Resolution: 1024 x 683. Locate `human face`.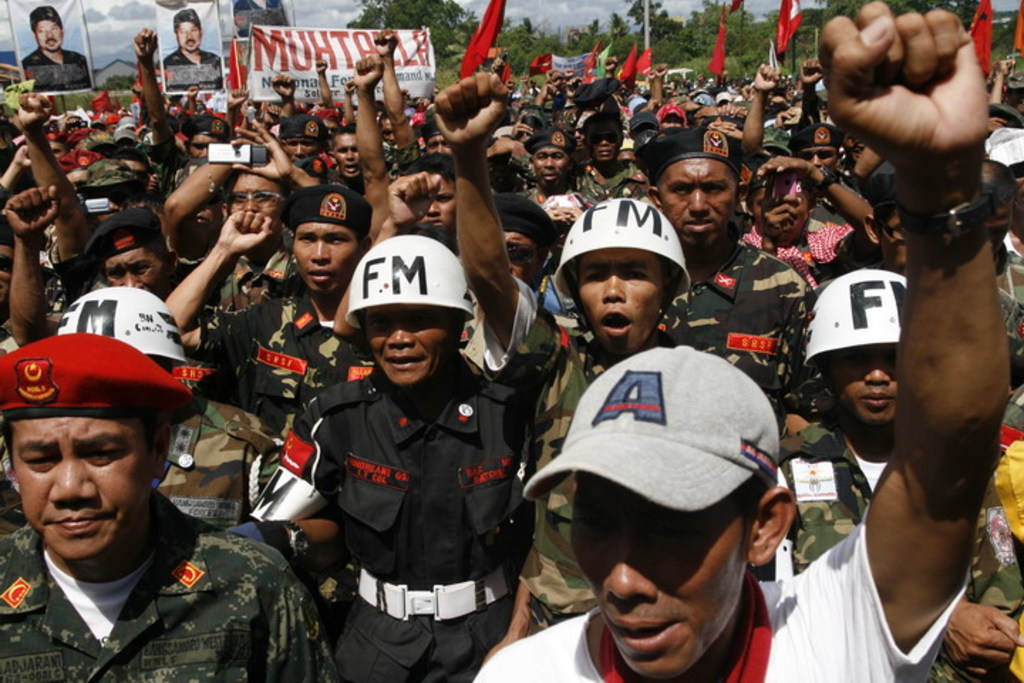
Rect(802, 151, 841, 168).
